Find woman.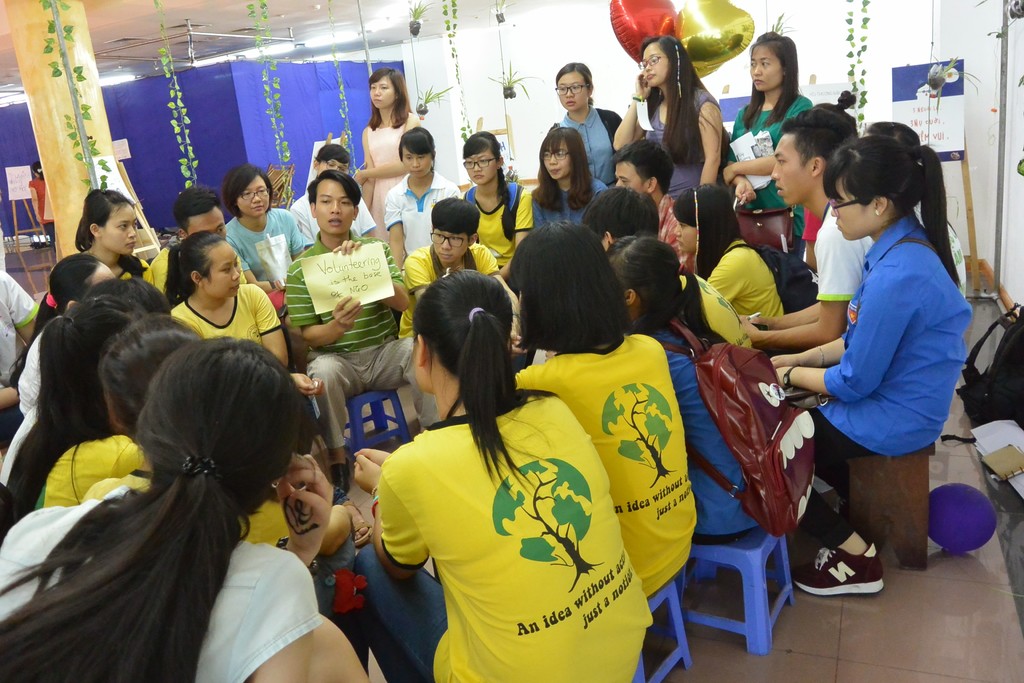
{"x1": 531, "y1": 127, "x2": 607, "y2": 236}.
